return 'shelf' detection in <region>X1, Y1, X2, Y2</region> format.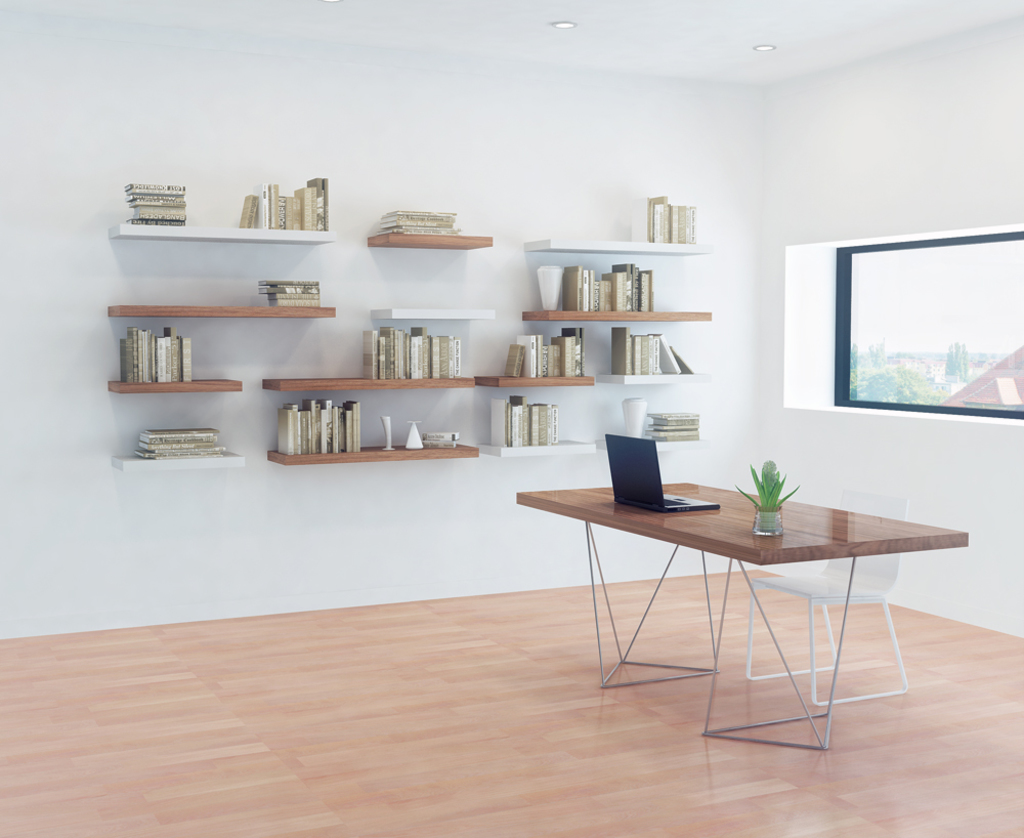
<region>256, 377, 474, 397</region>.
